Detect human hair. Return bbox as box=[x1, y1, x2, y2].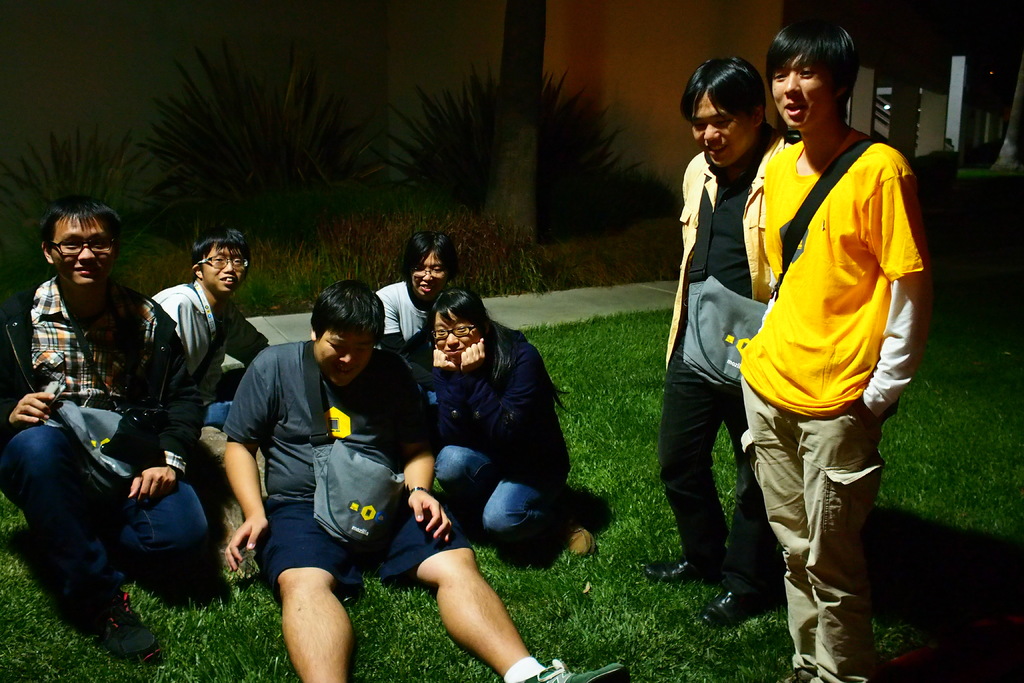
box=[700, 48, 785, 147].
